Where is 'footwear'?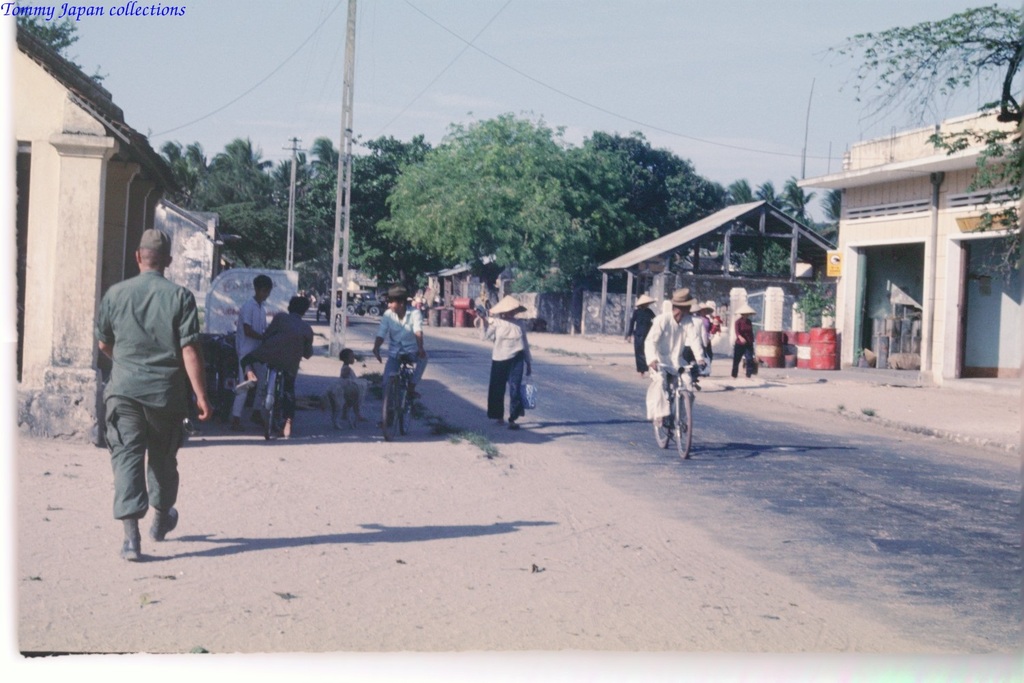
detection(118, 529, 141, 559).
